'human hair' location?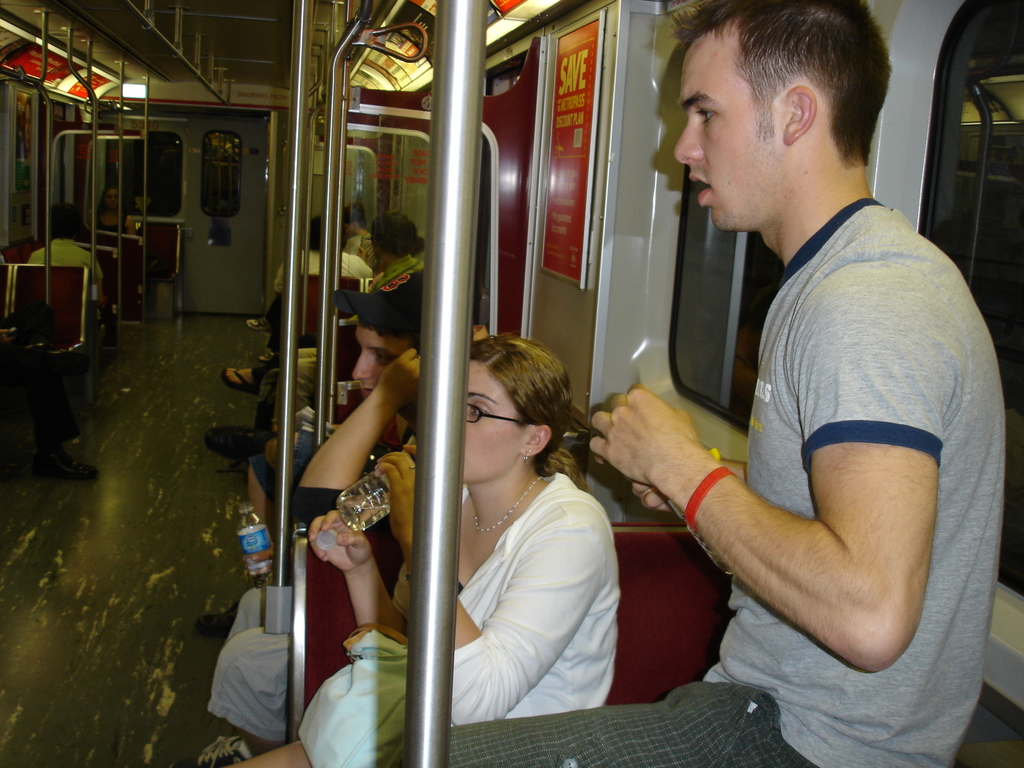
box=[51, 201, 79, 237]
